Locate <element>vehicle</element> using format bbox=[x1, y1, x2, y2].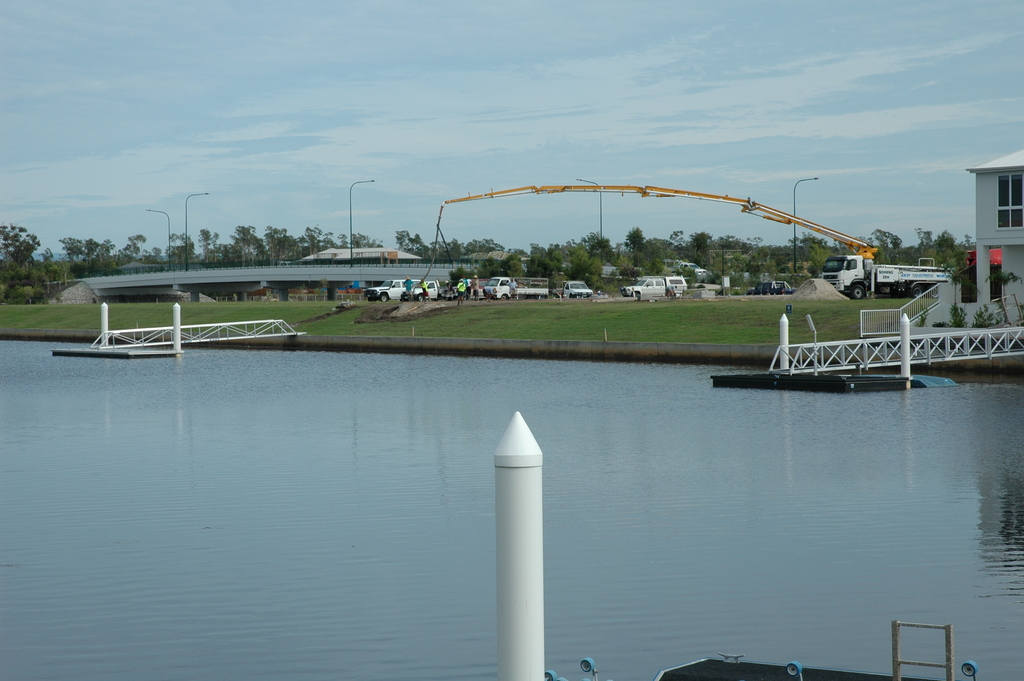
bbox=[364, 277, 404, 304].
